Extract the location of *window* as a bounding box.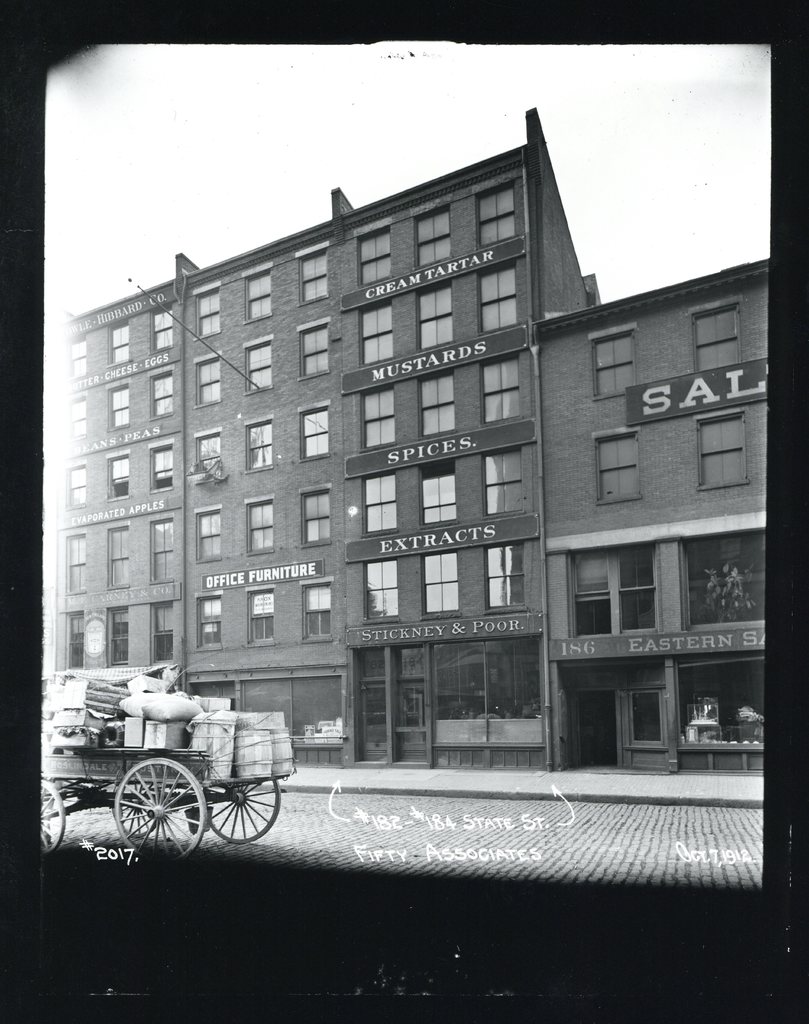
x1=414 y1=550 x2=468 y2=622.
